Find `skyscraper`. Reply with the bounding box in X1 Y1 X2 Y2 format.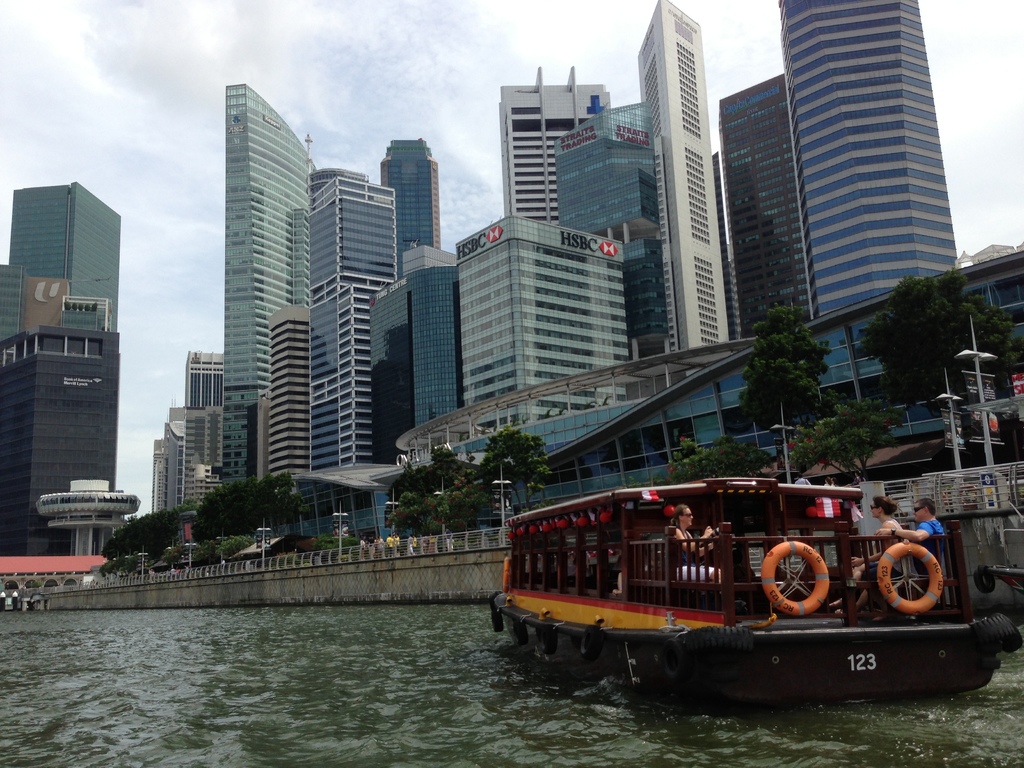
367 132 442 248.
